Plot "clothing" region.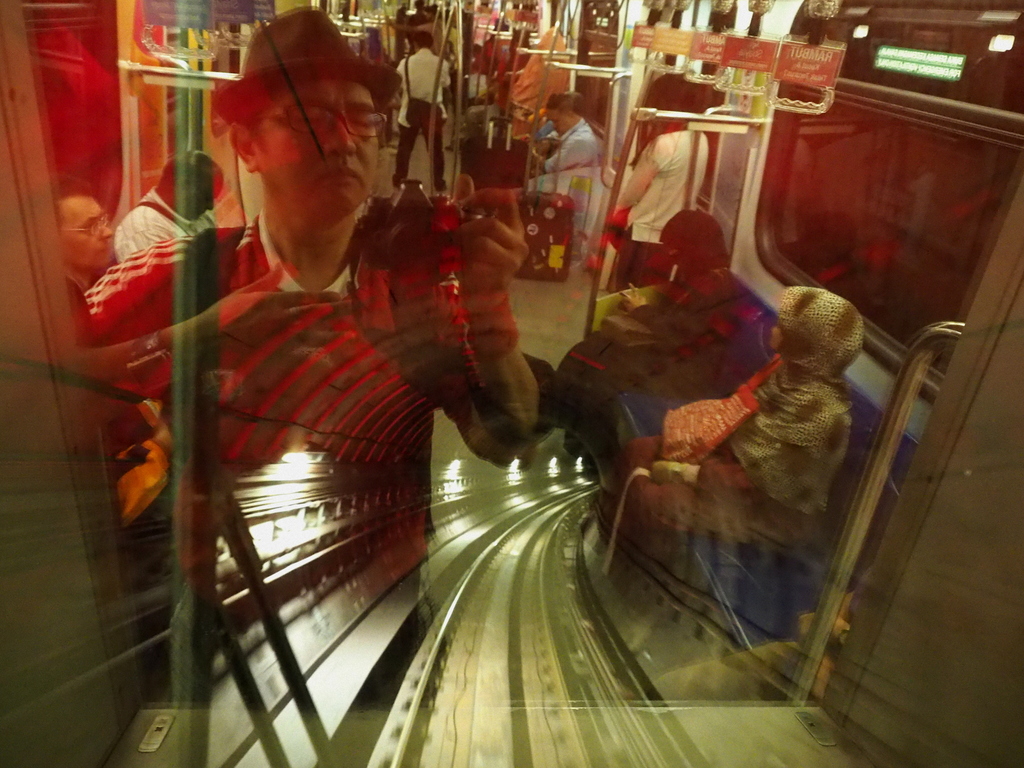
Plotted at bbox(556, 266, 737, 412).
